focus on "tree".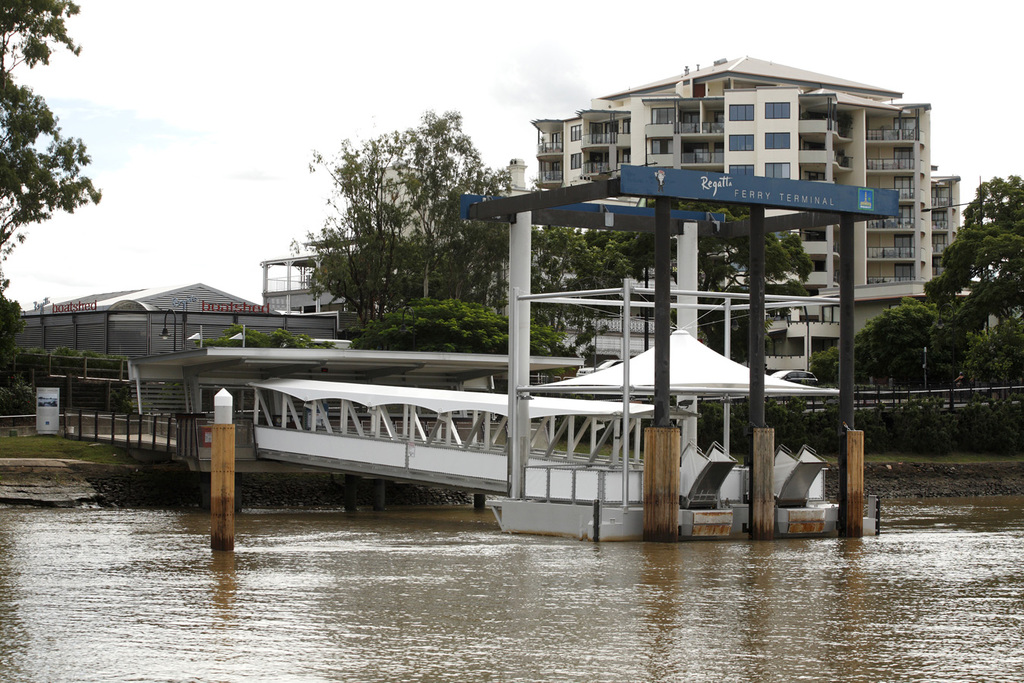
Focused at 290 105 825 373.
